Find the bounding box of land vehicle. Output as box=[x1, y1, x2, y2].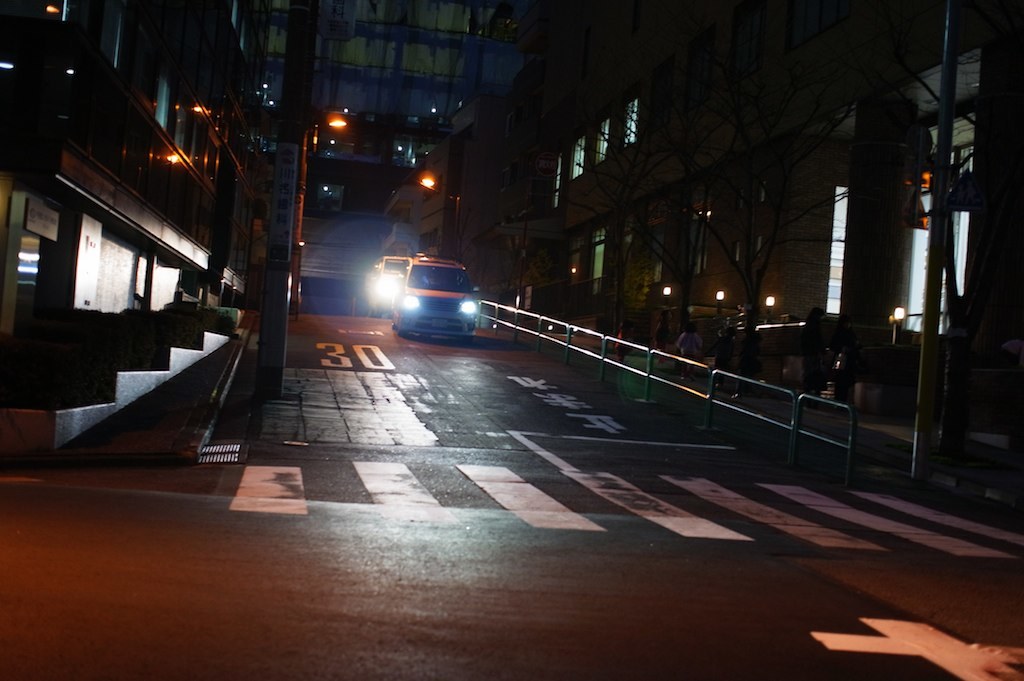
box=[377, 252, 493, 347].
